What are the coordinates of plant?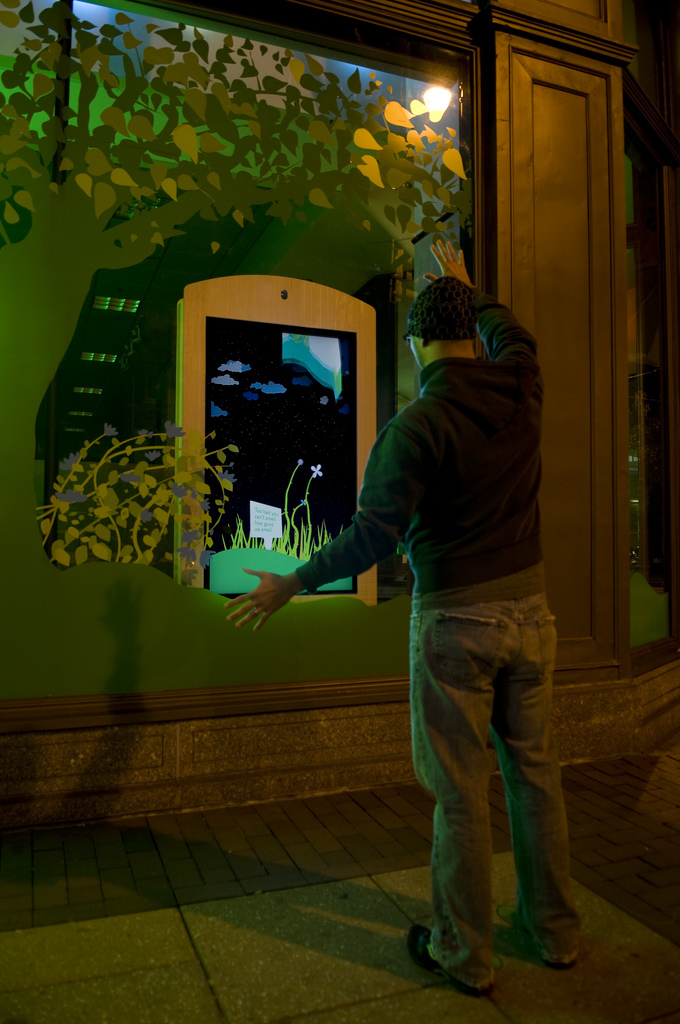
(208,462,350,554).
